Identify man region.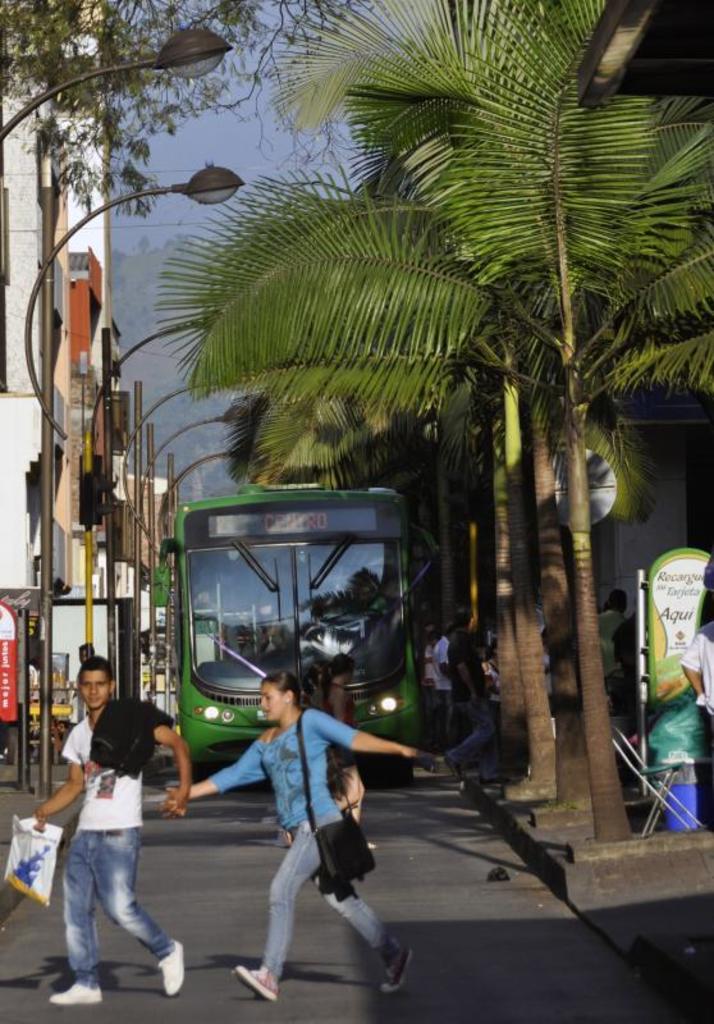
Region: detection(438, 620, 493, 765).
